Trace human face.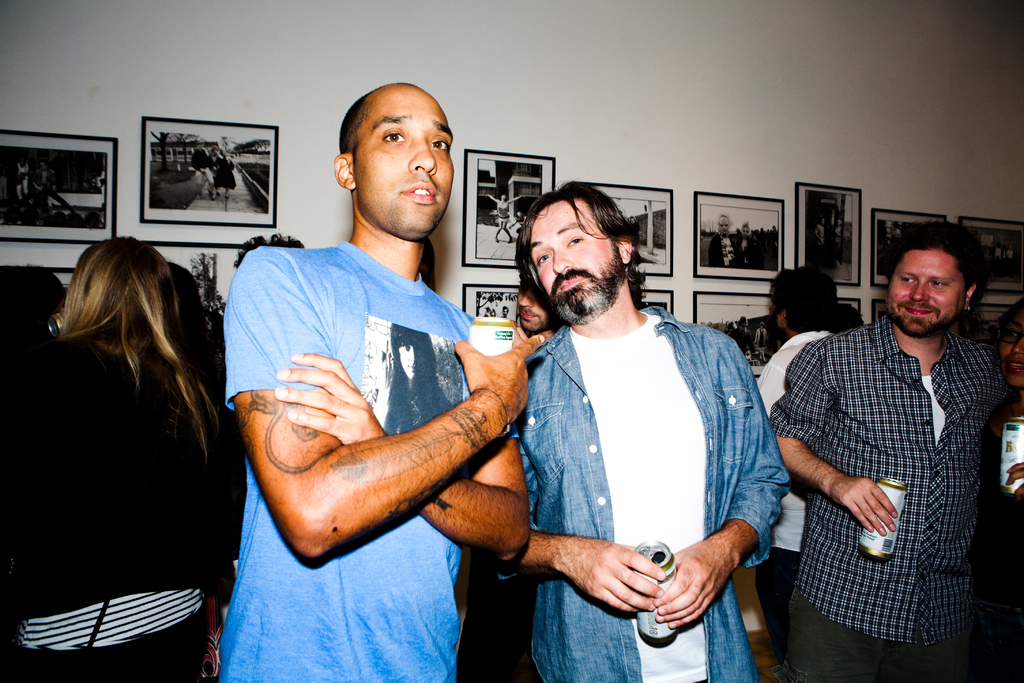
Traced to 531,200,628,318.
